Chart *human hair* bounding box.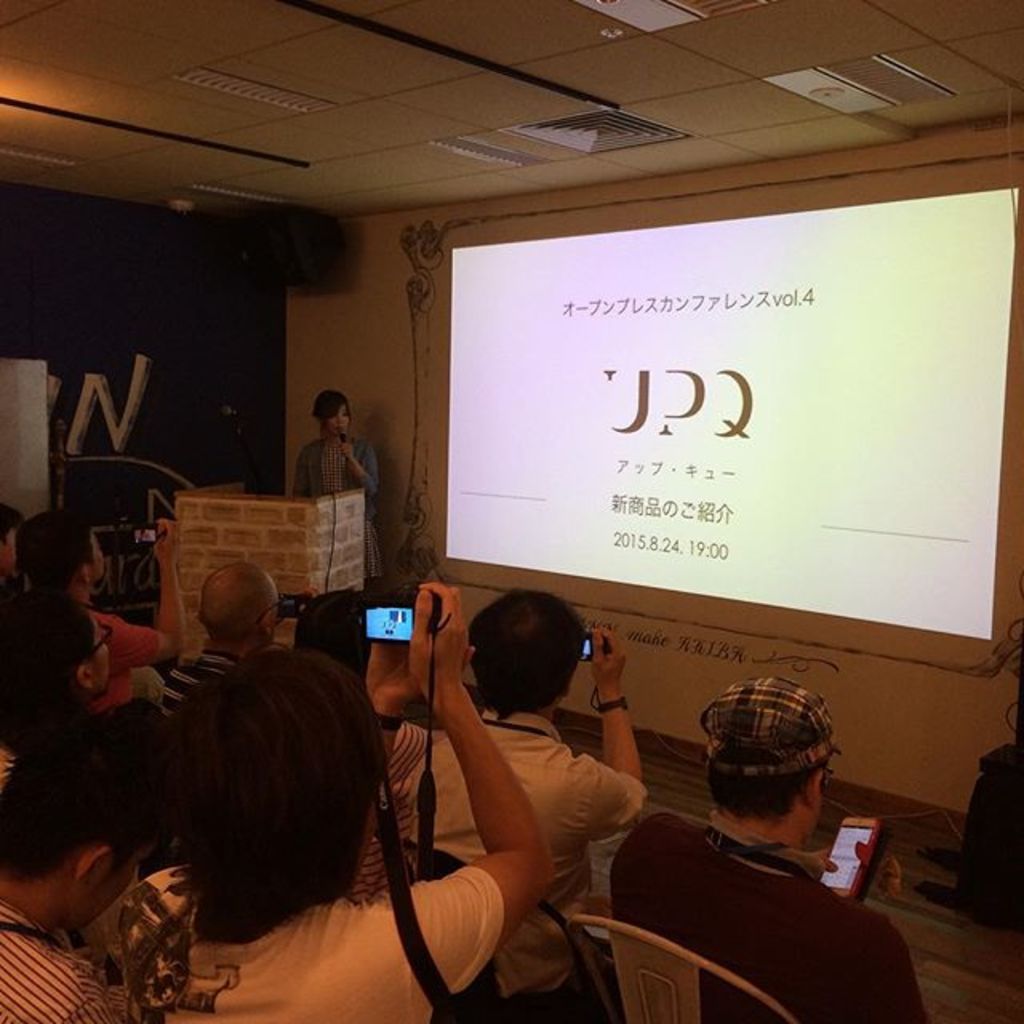
Charted: select_region(0, 718, 173, 878).
